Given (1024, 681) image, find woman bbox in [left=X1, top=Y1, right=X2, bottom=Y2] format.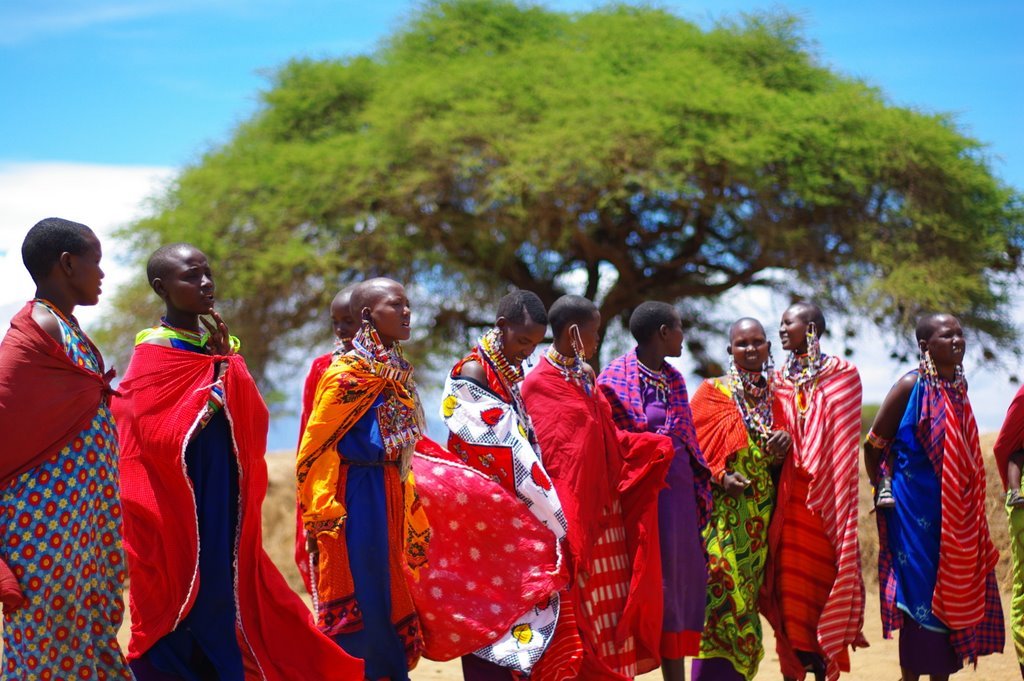
[left=683, top=316, right=792, bottom=680].
